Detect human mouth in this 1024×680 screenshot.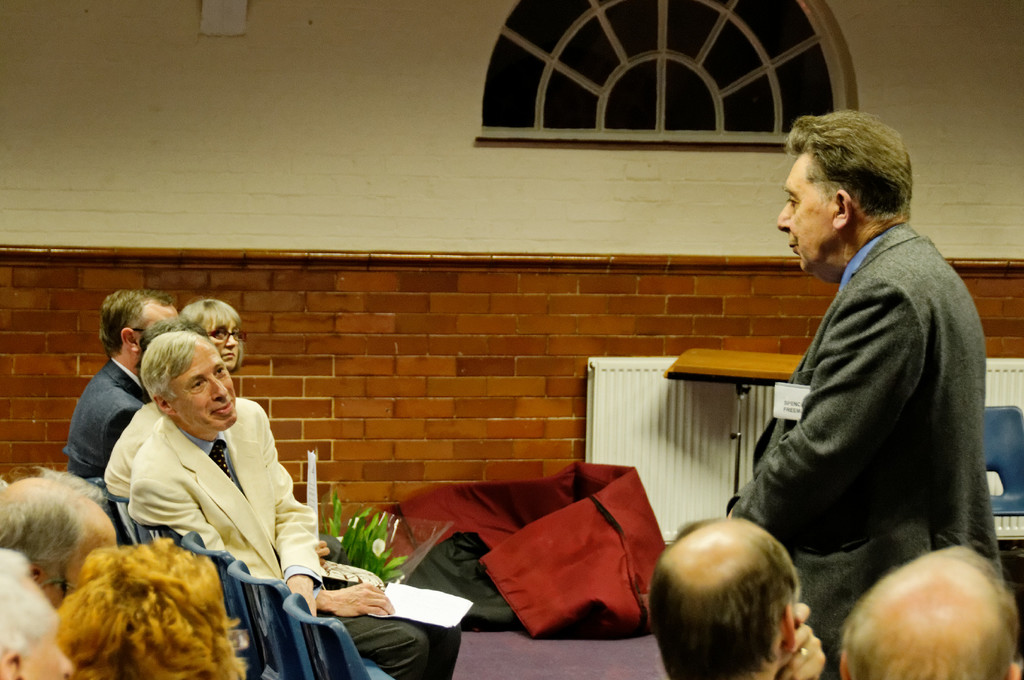
Detection: [790,240,797,256].
